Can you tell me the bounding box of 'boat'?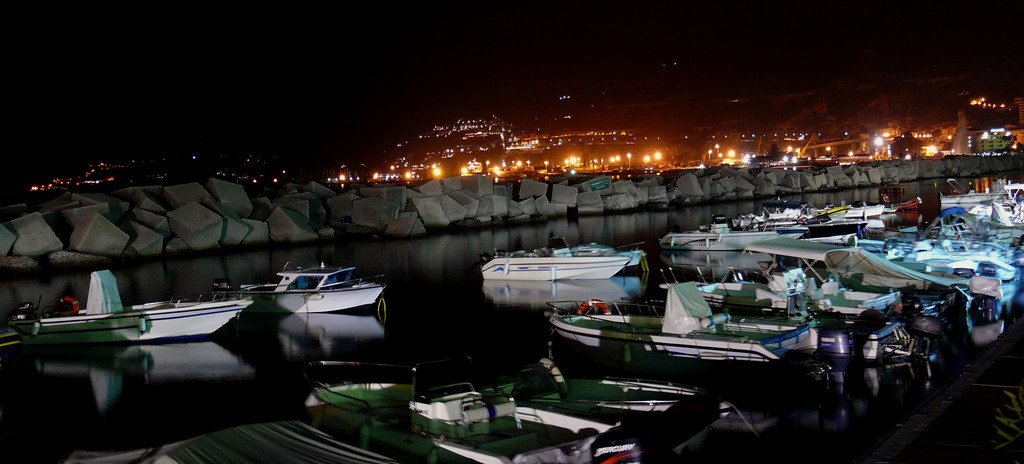
{"left": 305, "top": 355, "right": 644, "bottom": 463}.
